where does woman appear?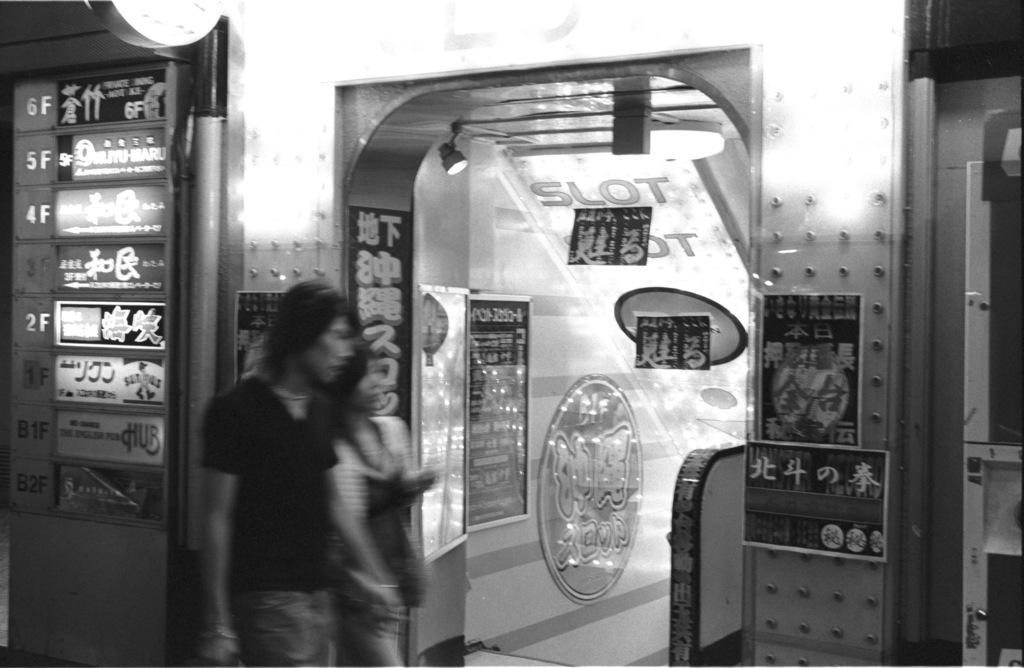
Appears at rect(321, 329, 442, 667).
